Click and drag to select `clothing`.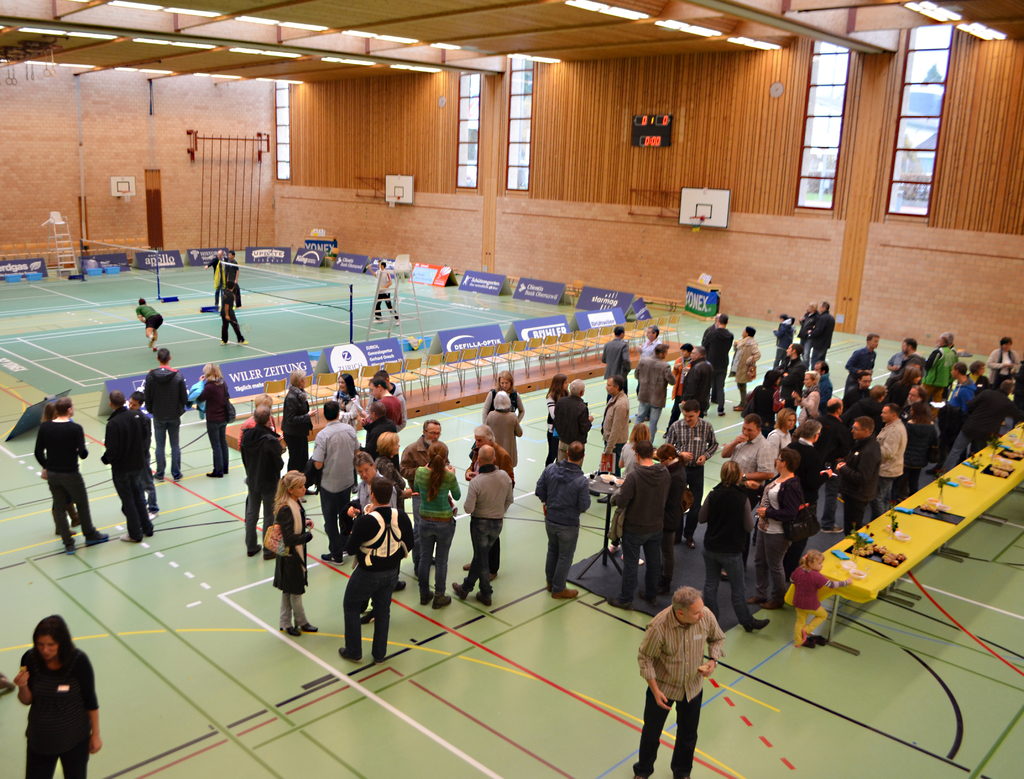
Selection: Rect(751, 468, 812, 598).
